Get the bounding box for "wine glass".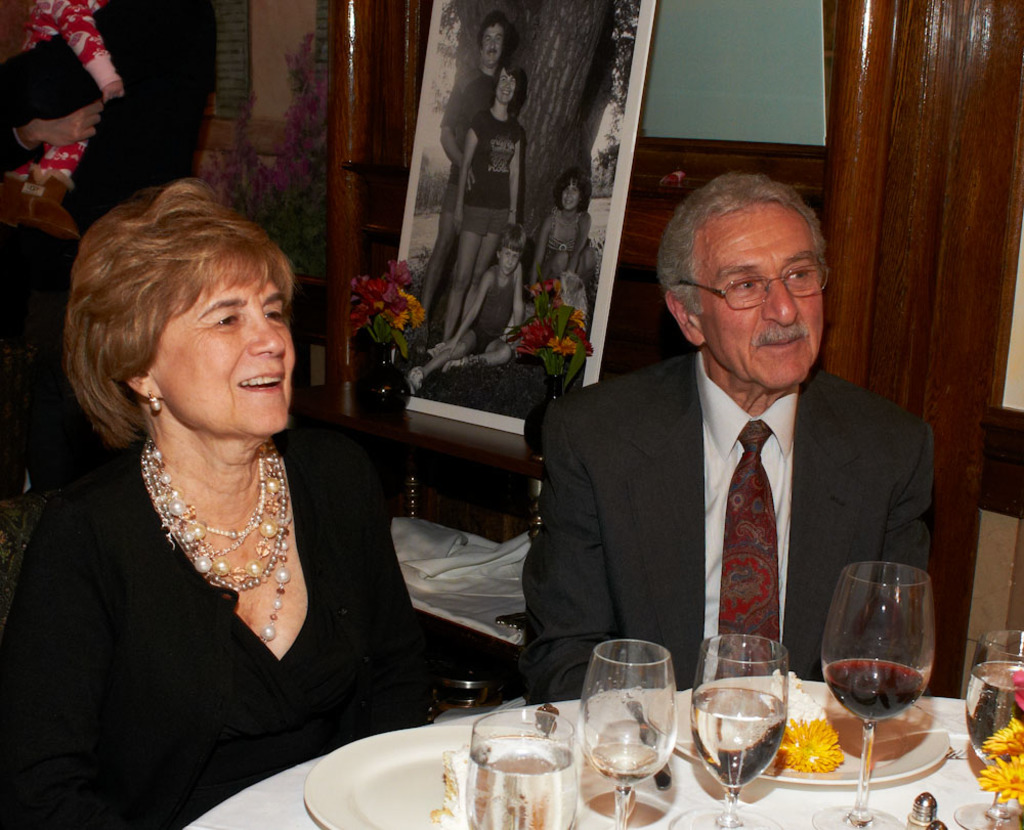
[804,563,935,829].
